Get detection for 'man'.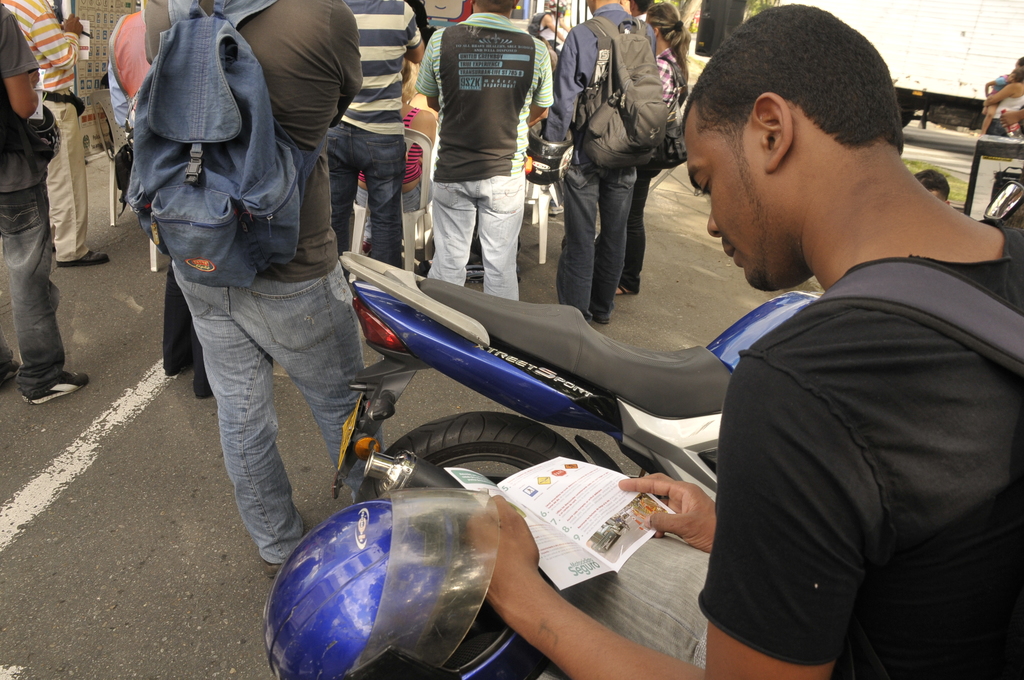
Detection: (545, 0, 660, 328).
